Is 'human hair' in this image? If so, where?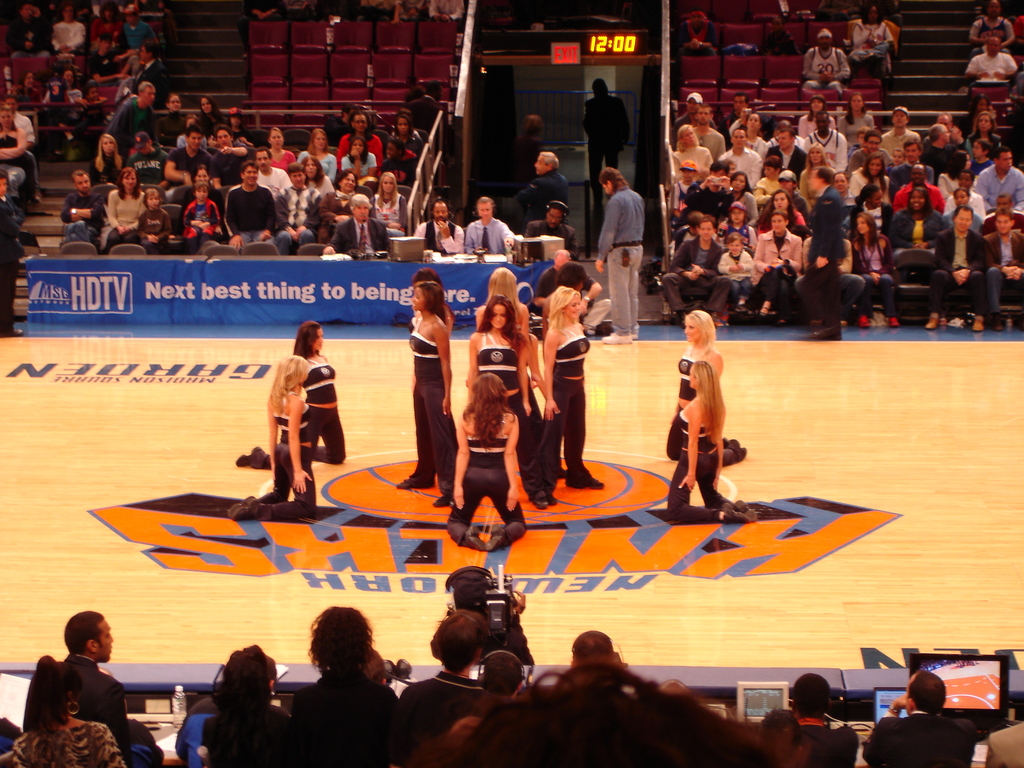
Yes, at (365, 646, 387, 685).
